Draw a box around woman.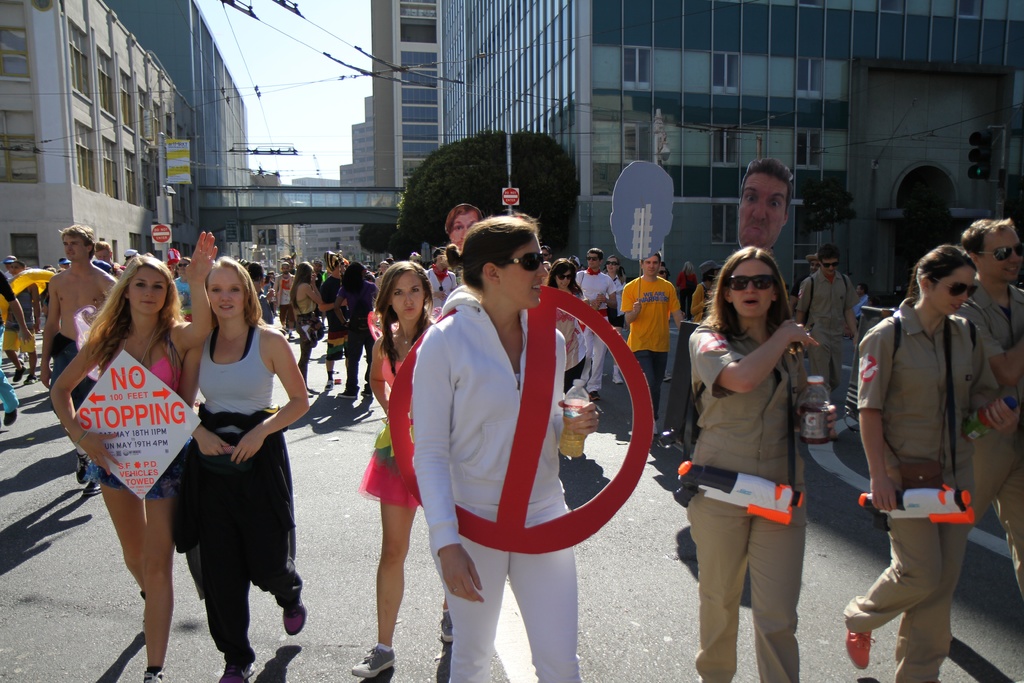
(x1=289, y1=262, x2=329, y2=370).
